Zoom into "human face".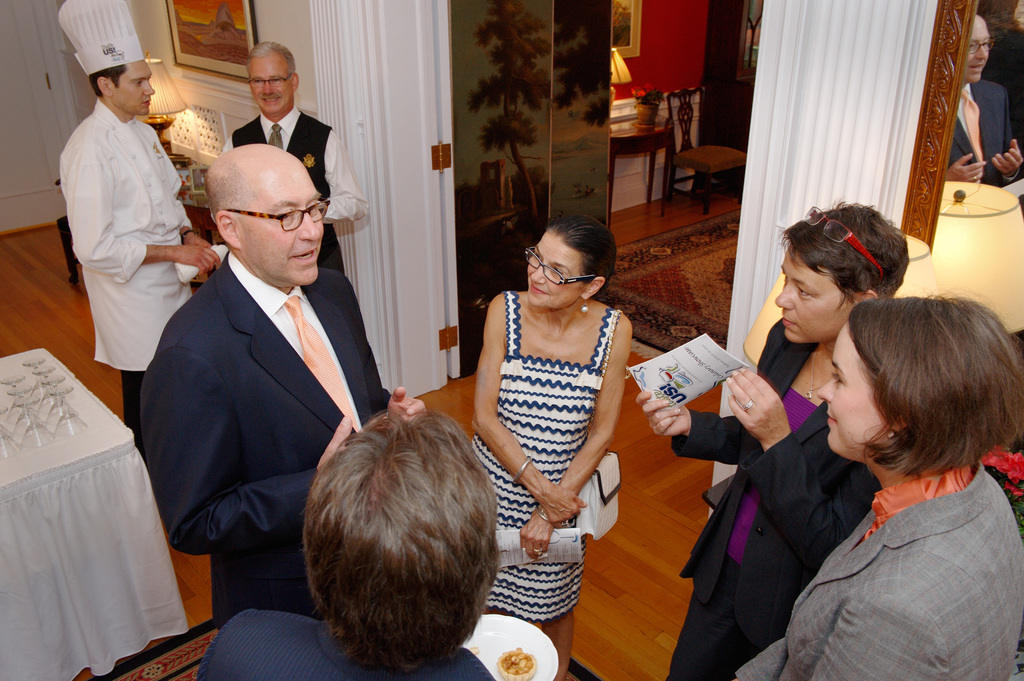
Zoom target: [965,15,991,83].
